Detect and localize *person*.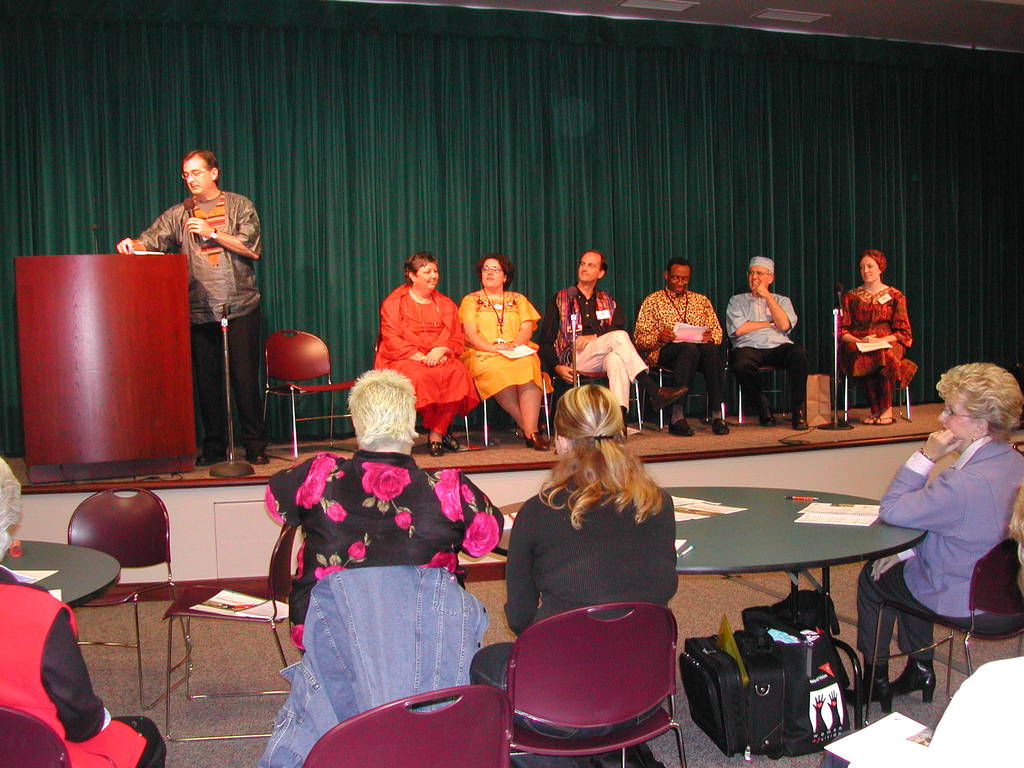
Localized at l=371, t=248, r=485, b=456.
